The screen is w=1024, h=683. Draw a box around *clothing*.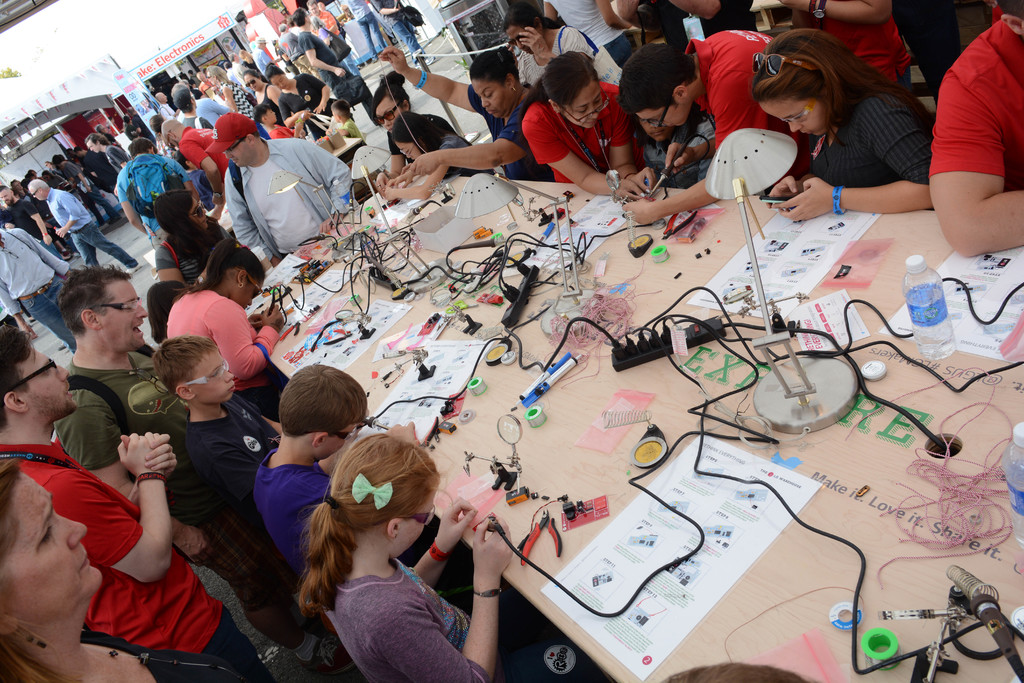
x1=677 y1=33 x2=769 y2=156.
